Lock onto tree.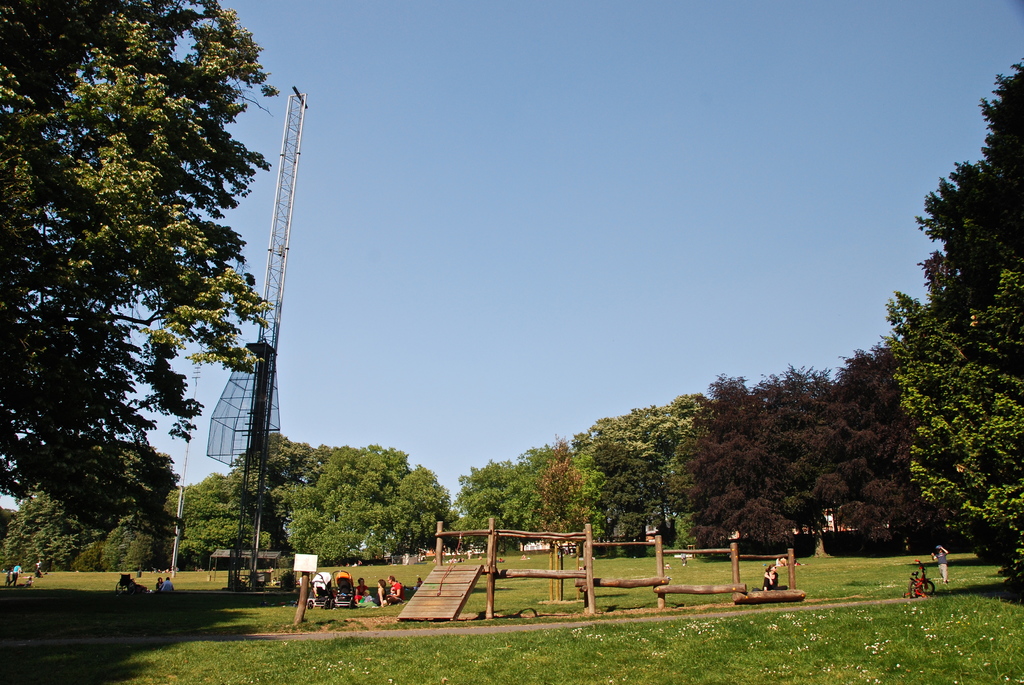
Locked: rect(497, 436, 574, 546).
